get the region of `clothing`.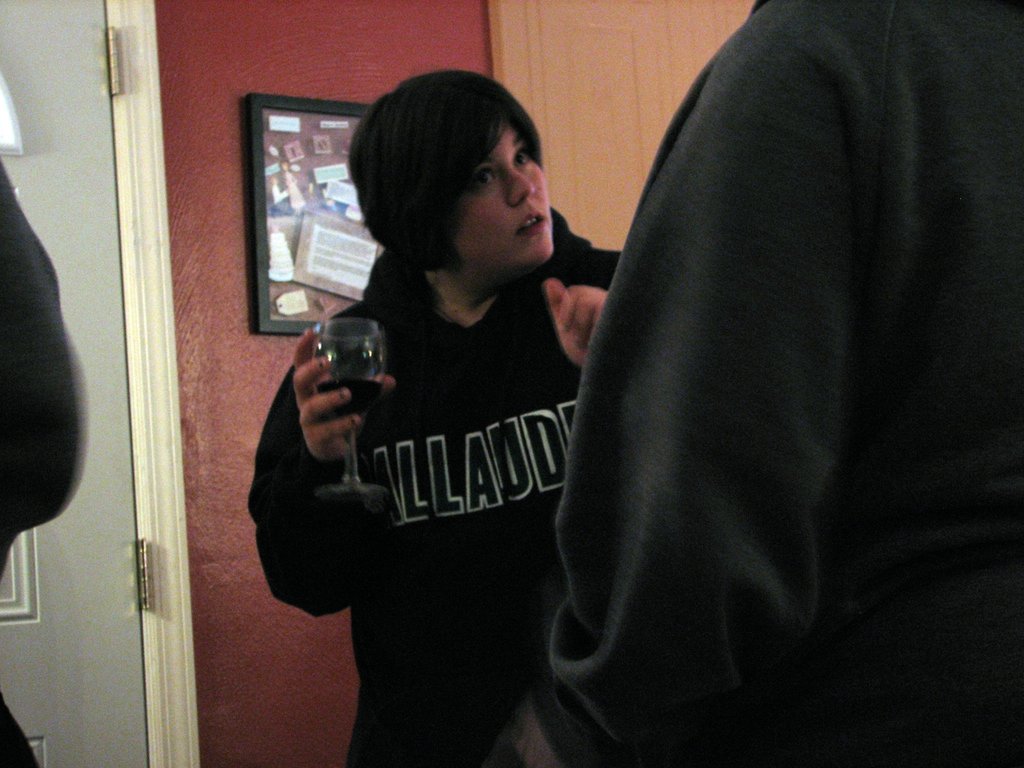
<region>284, 191, 606, 730</region>.
